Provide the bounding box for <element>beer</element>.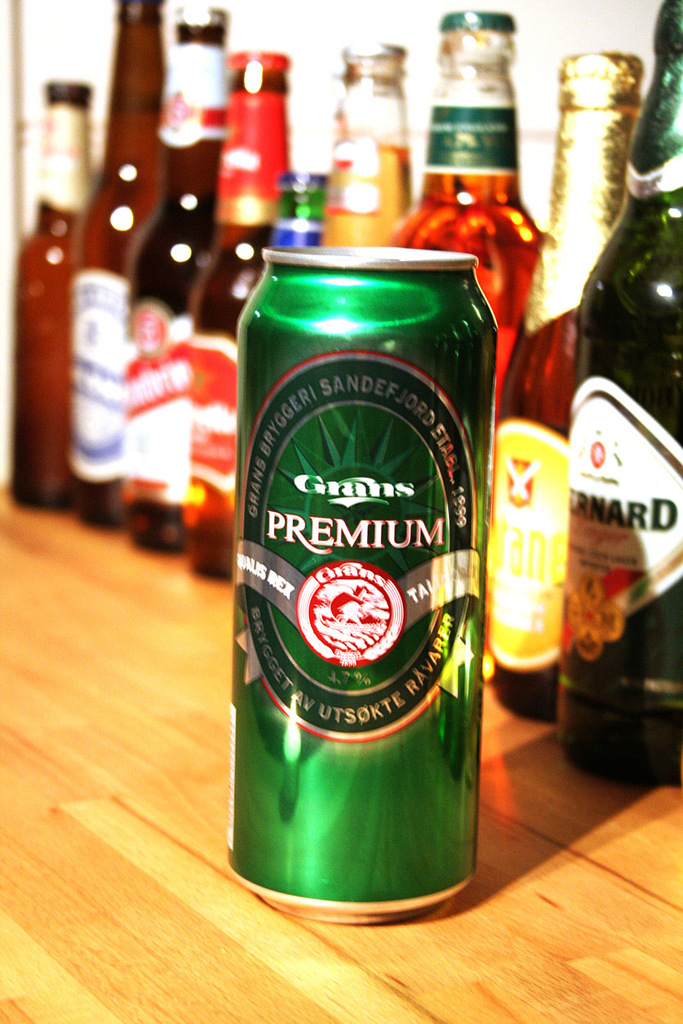
319,38,418,251.
